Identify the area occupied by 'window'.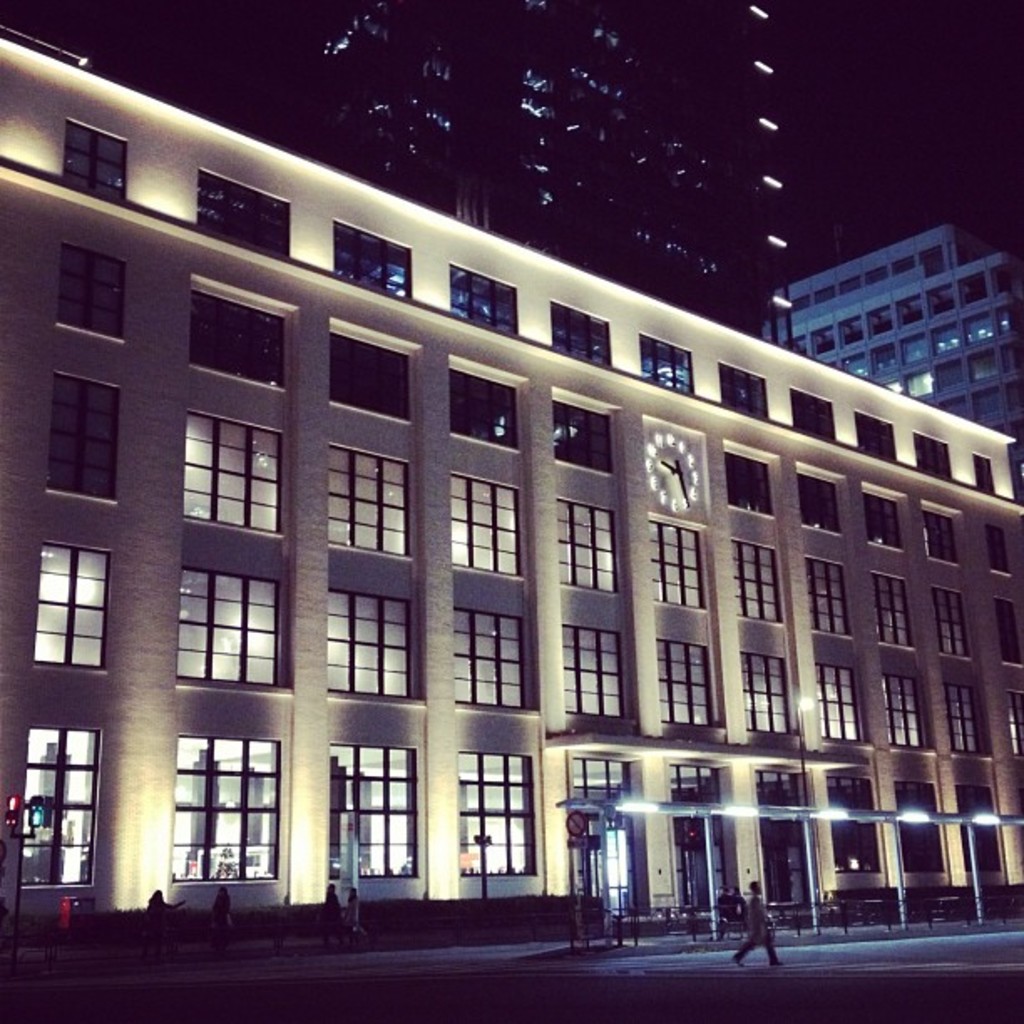
Area: bbox=[987, 530, 1014, 577].
